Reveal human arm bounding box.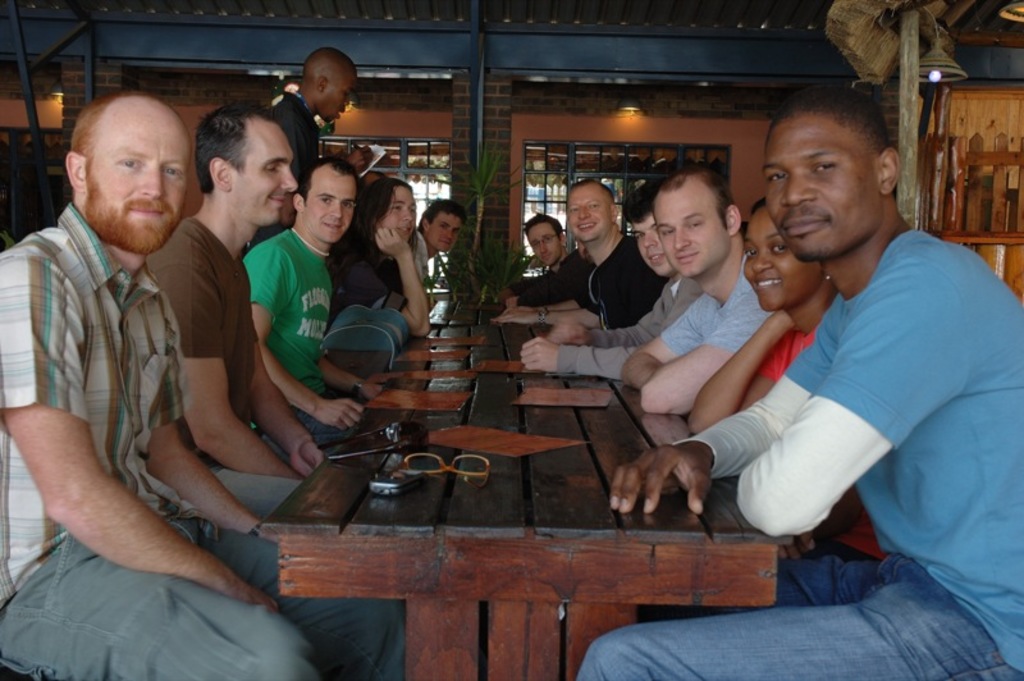
Revealed: [x1=259, y1=366, x2=324, y2=479].
